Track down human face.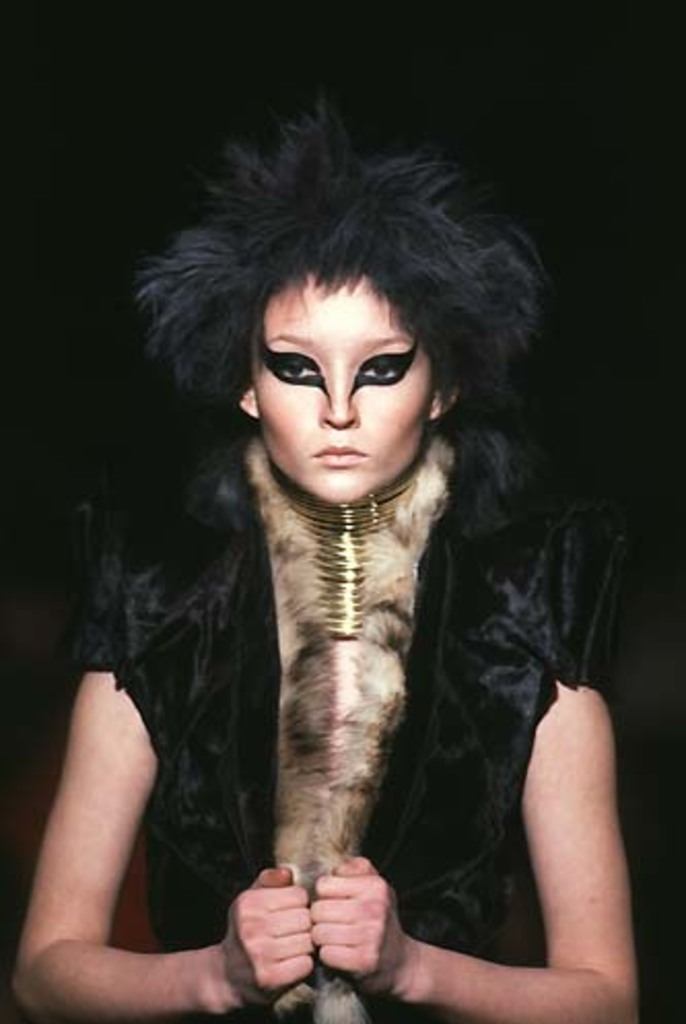
Tracked to 253, 282, 437, 507.
